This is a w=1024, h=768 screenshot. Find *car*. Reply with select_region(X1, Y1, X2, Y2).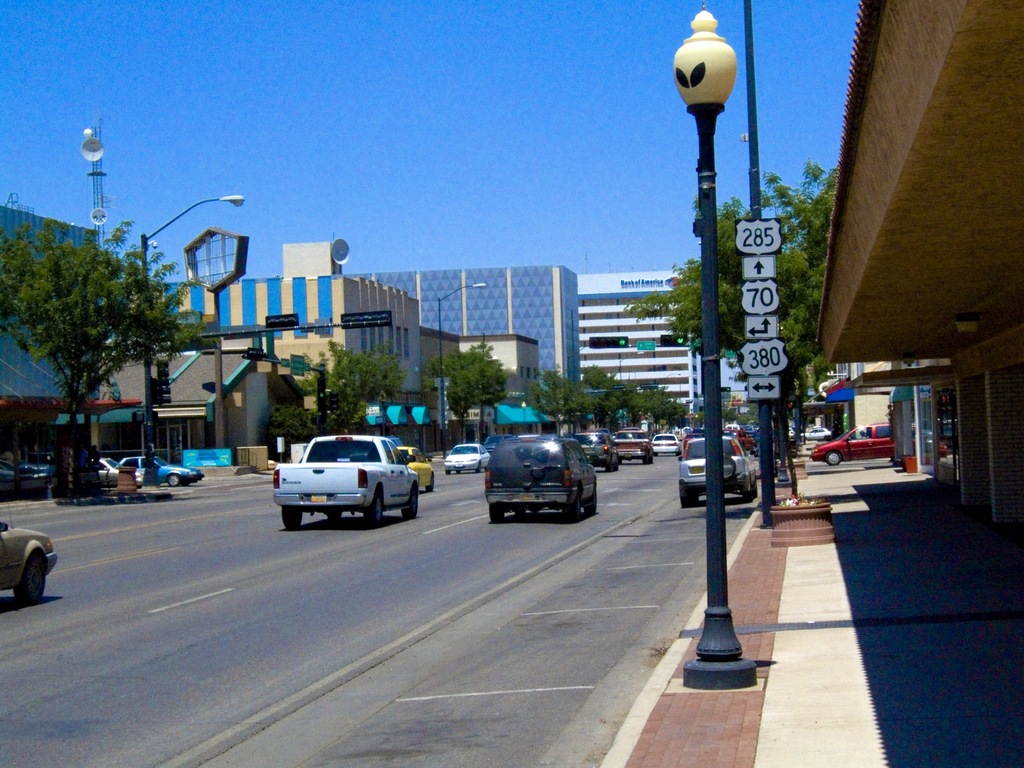
select_region(814, 428, 886, 462).
